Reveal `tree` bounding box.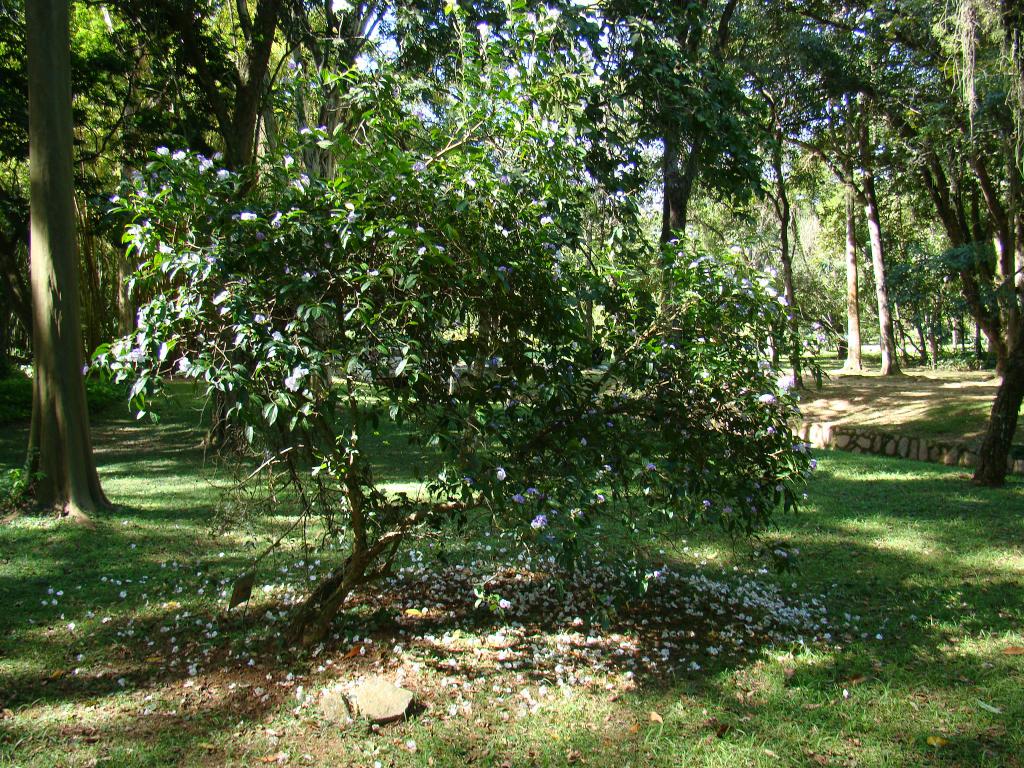
Revealed: 680/94/980/385.
